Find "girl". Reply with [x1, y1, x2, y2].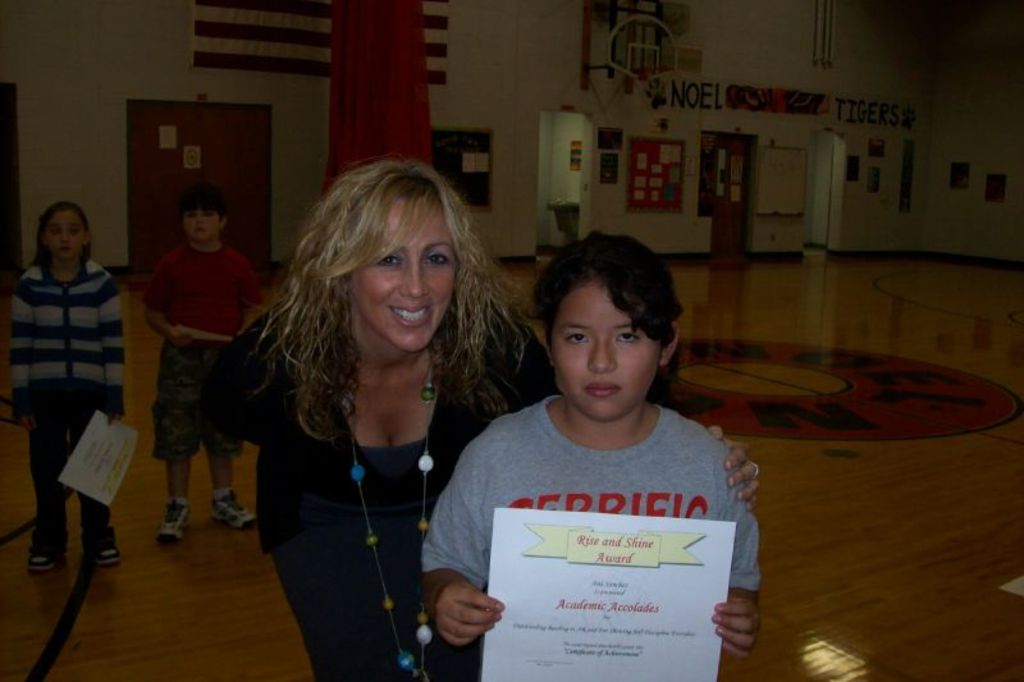
[10, 198, 129, 568].
